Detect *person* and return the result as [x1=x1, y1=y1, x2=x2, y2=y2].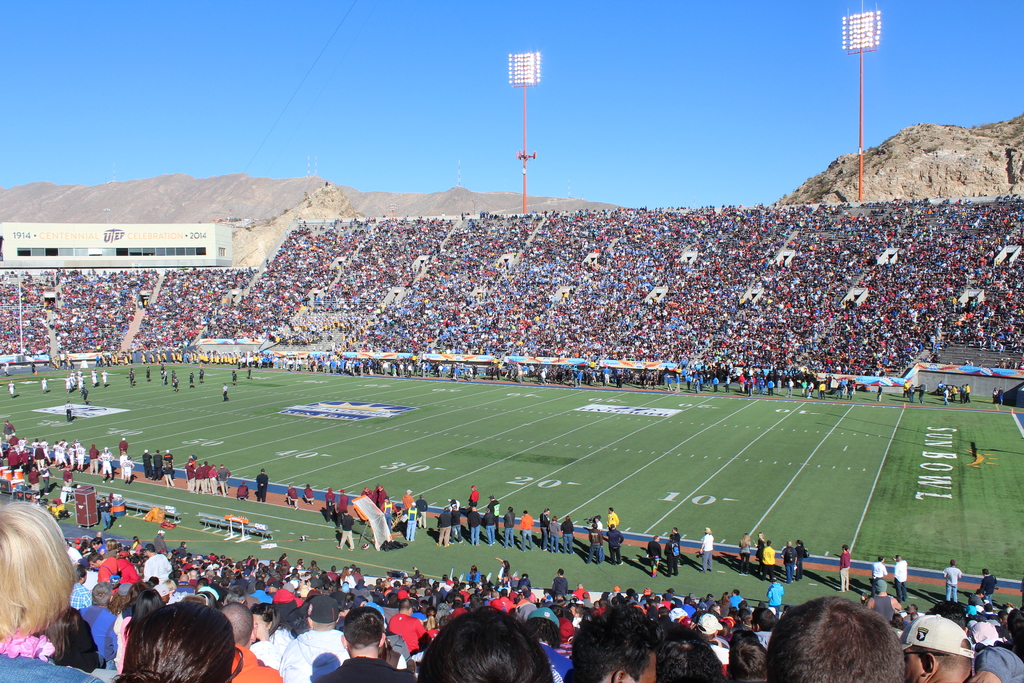
[x1=198, y1=368, x2=206, y2=381].
